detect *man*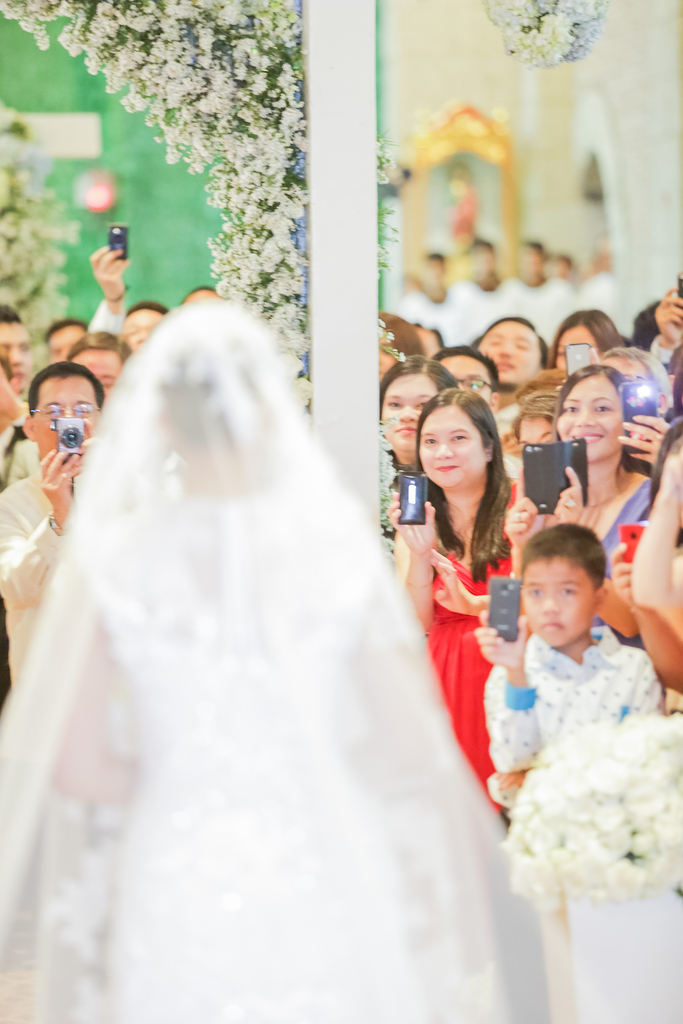
[x1=0, y1=356, x2=28, y2=489]
